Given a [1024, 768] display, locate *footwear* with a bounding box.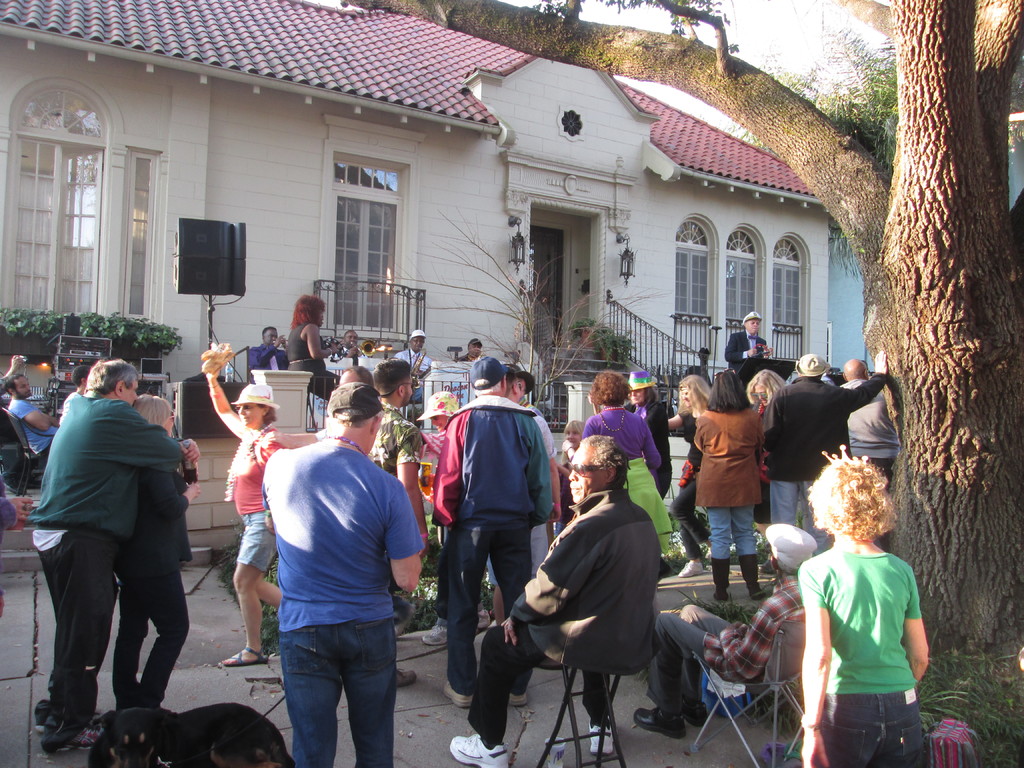
Located: (396, 668, 419, 686).
